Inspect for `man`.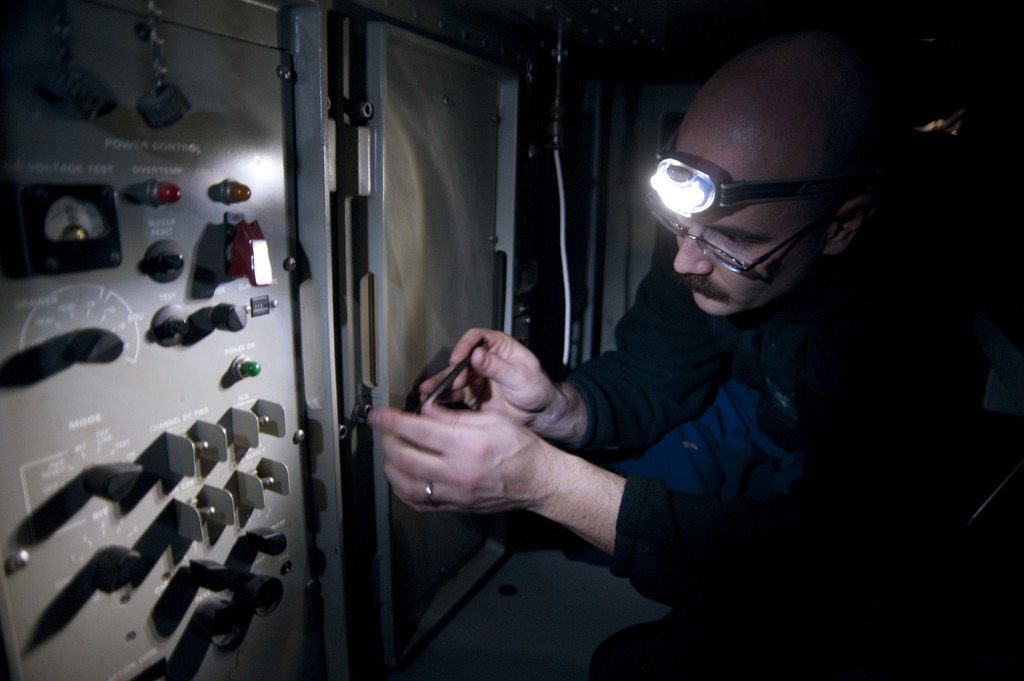
Inspection: [left=404, top=54, right=956, bottom=655].
